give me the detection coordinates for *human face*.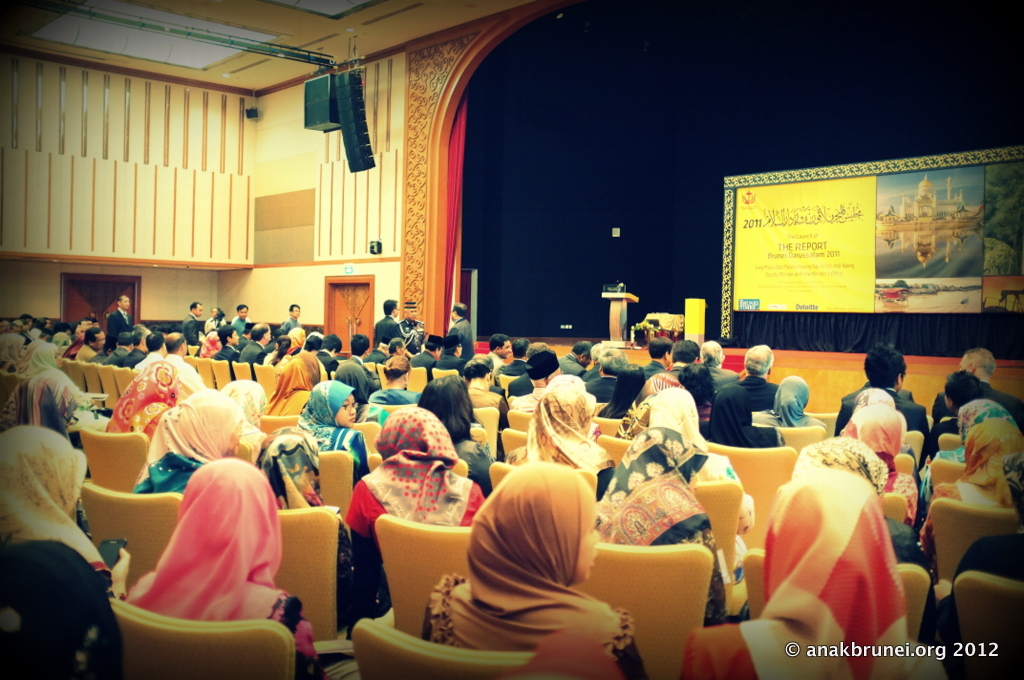
l=194, t=301, r=202, b=313.
